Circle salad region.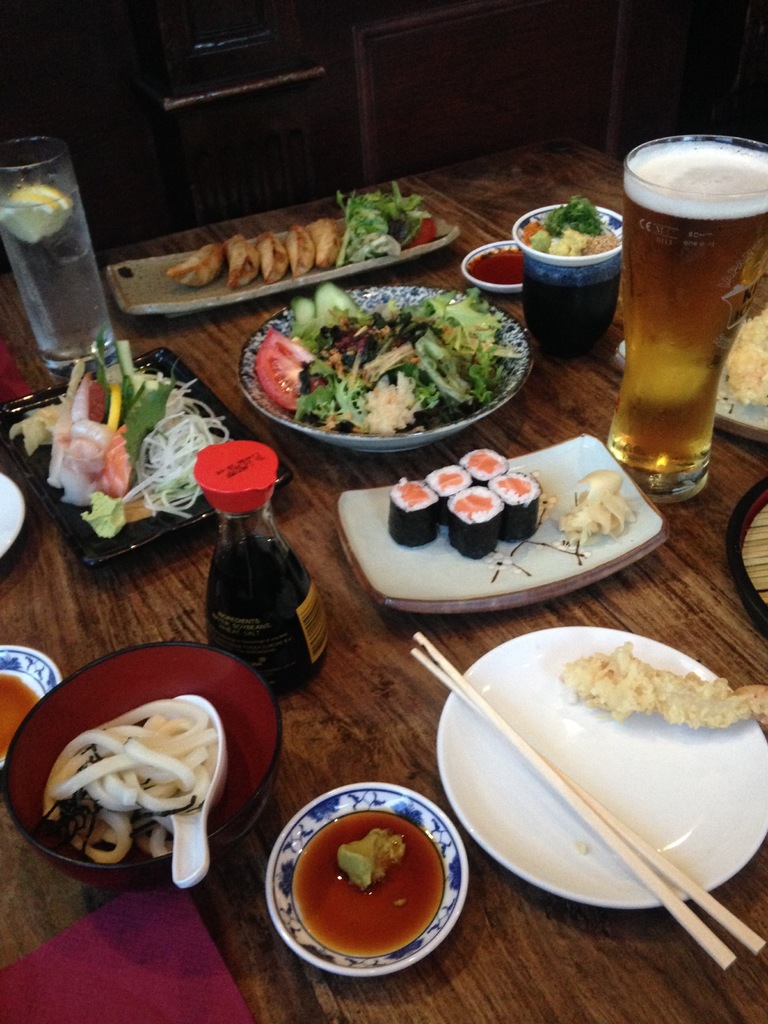
Region: bbox=(255, 275, 532, 430).
